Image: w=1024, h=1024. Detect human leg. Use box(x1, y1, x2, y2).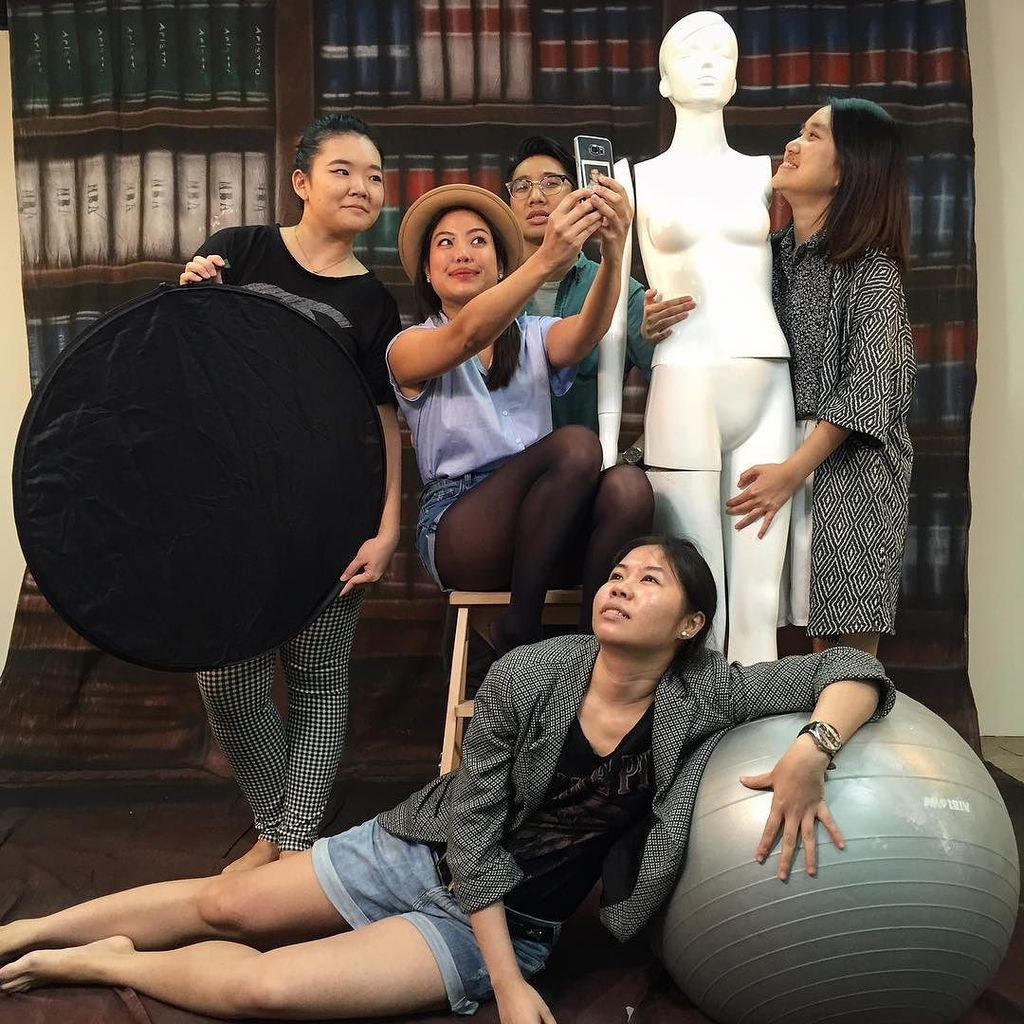
box(557, 466, 653, 629).
